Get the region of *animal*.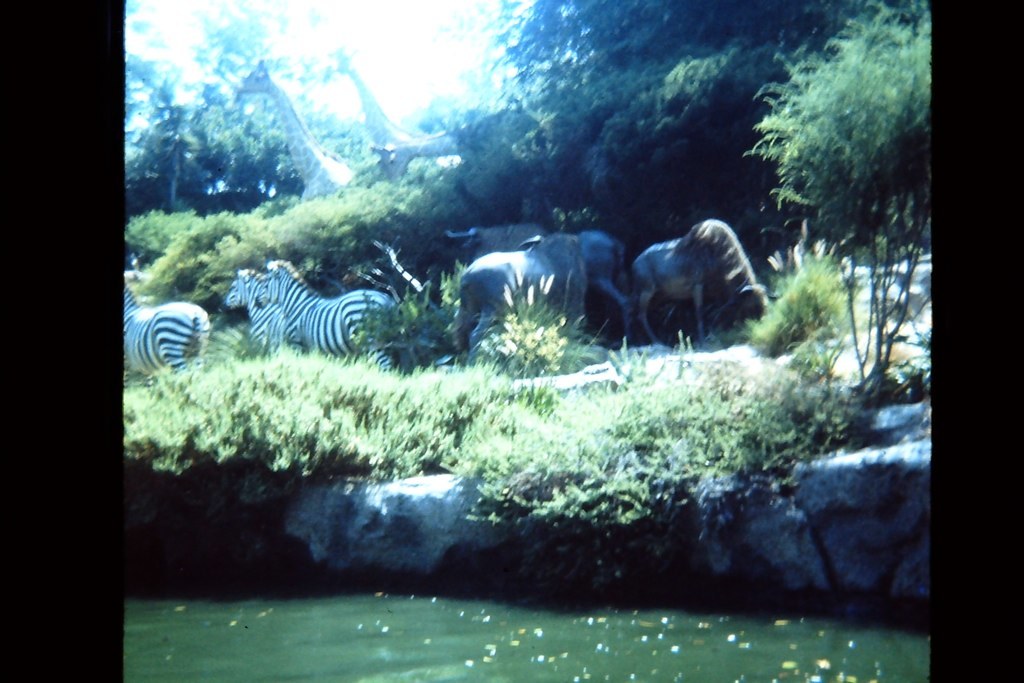
(x1=116, y1=275, x2=216, y2=381).
